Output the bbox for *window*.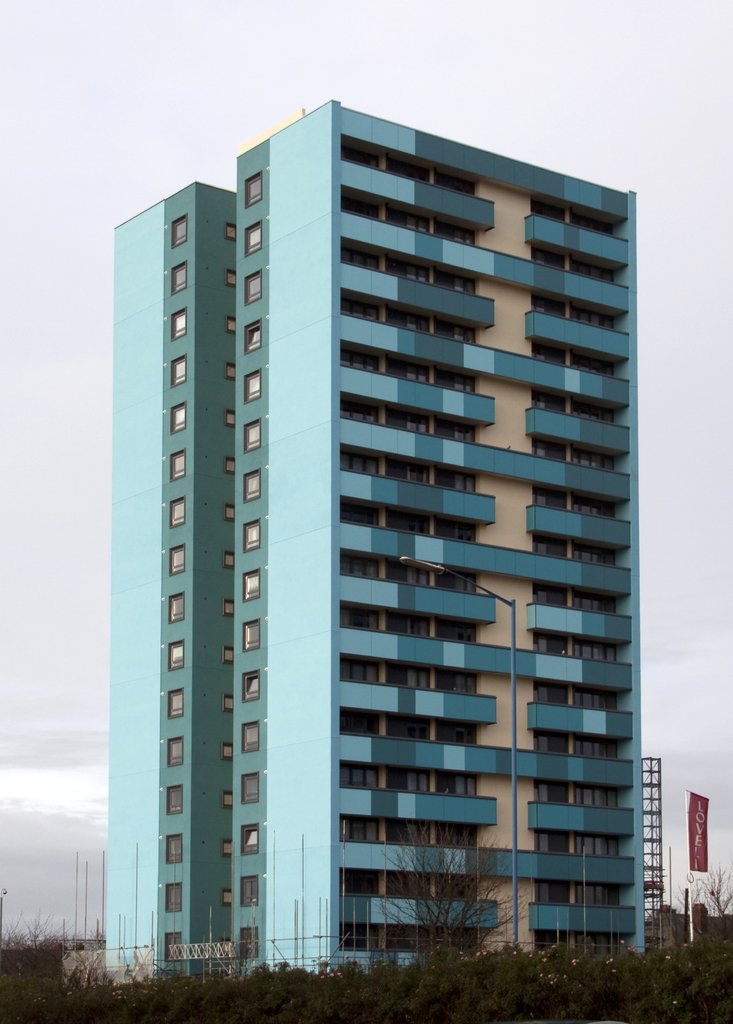
Rect(383, 870, 435, 899).
